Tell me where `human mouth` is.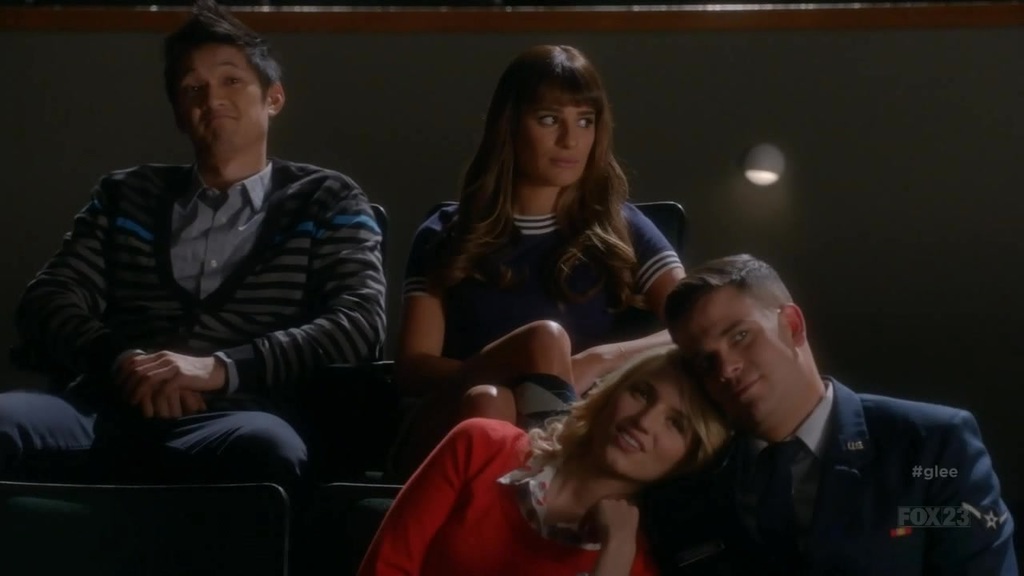
`human mouth` is at box(615, 428, 656, 461).
